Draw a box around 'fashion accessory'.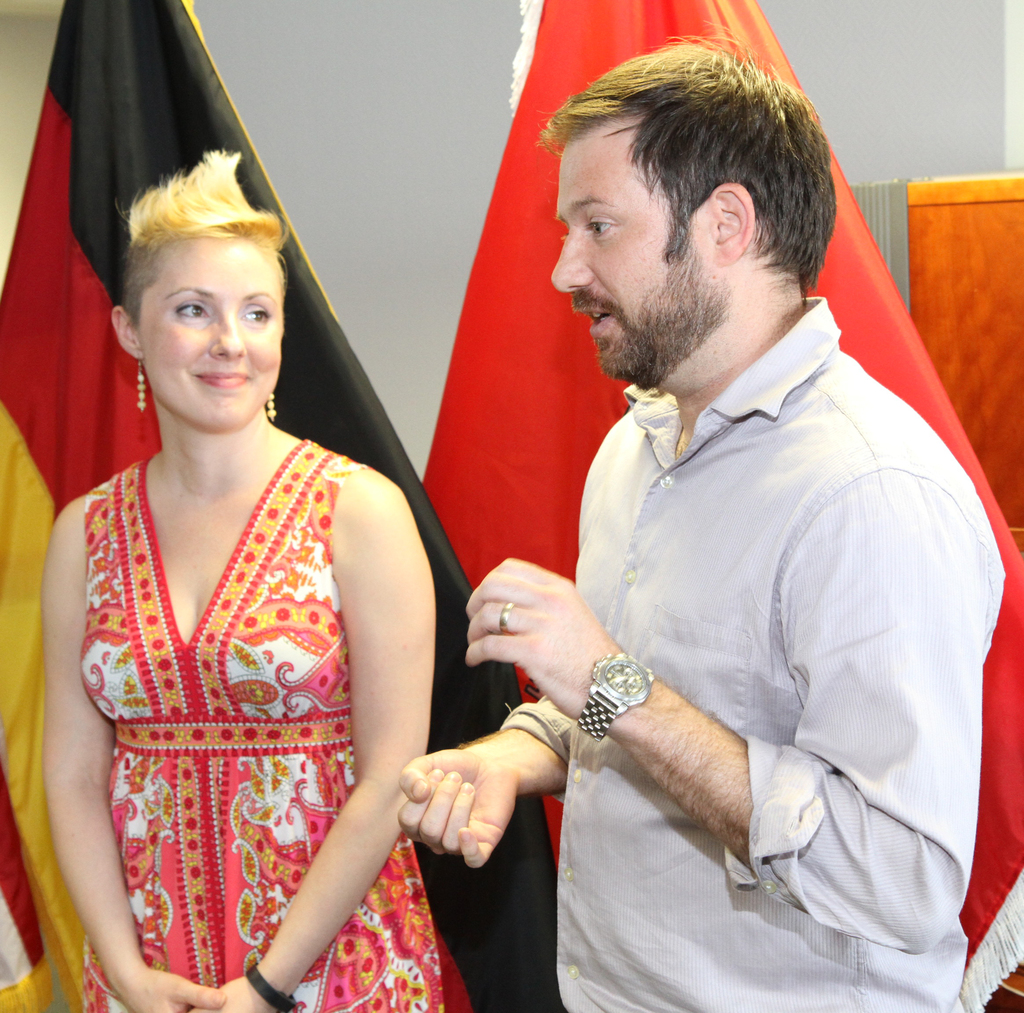
pyautogui.locateOnScreen(571, 647, 664, 746).
